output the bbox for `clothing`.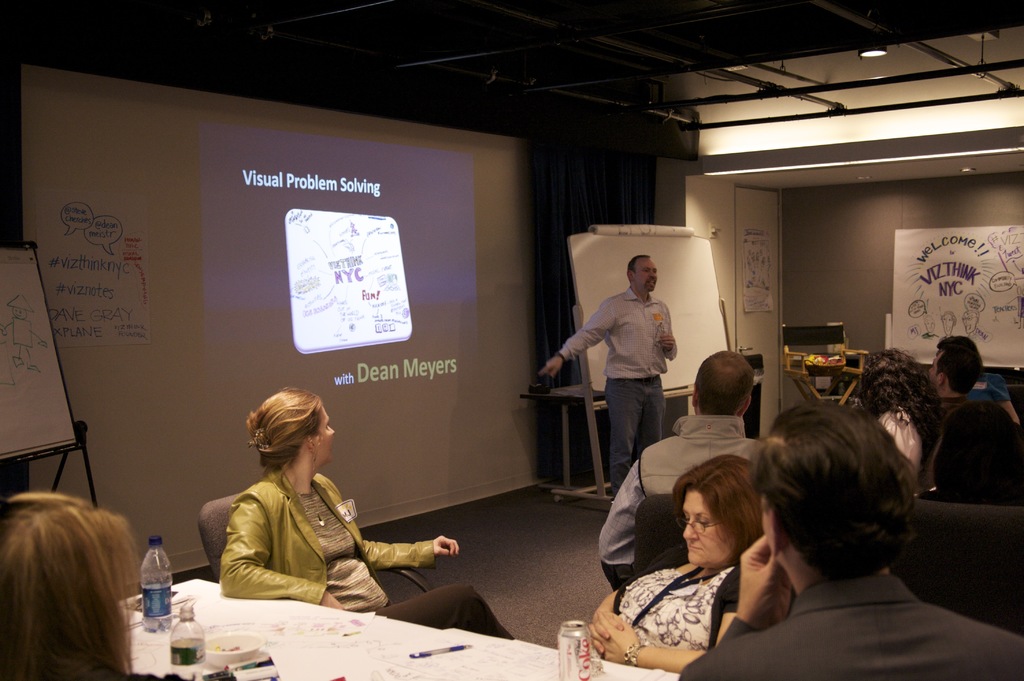
x1=595 y1=413 x2=769 y2=569.
